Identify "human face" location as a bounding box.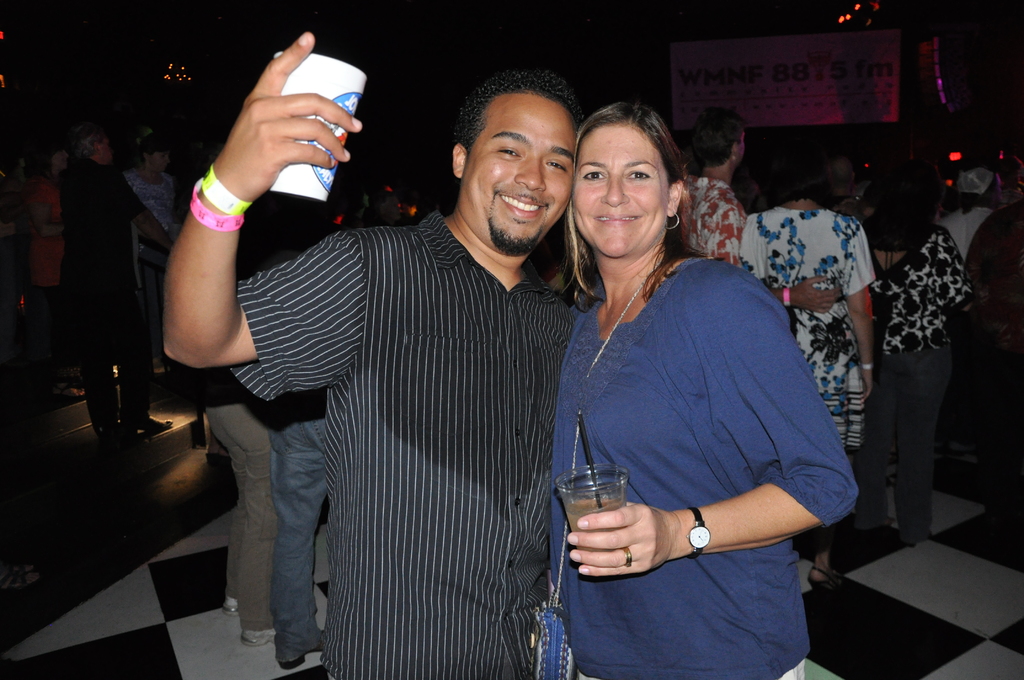
bbox=[102, 128, 111, 166].
